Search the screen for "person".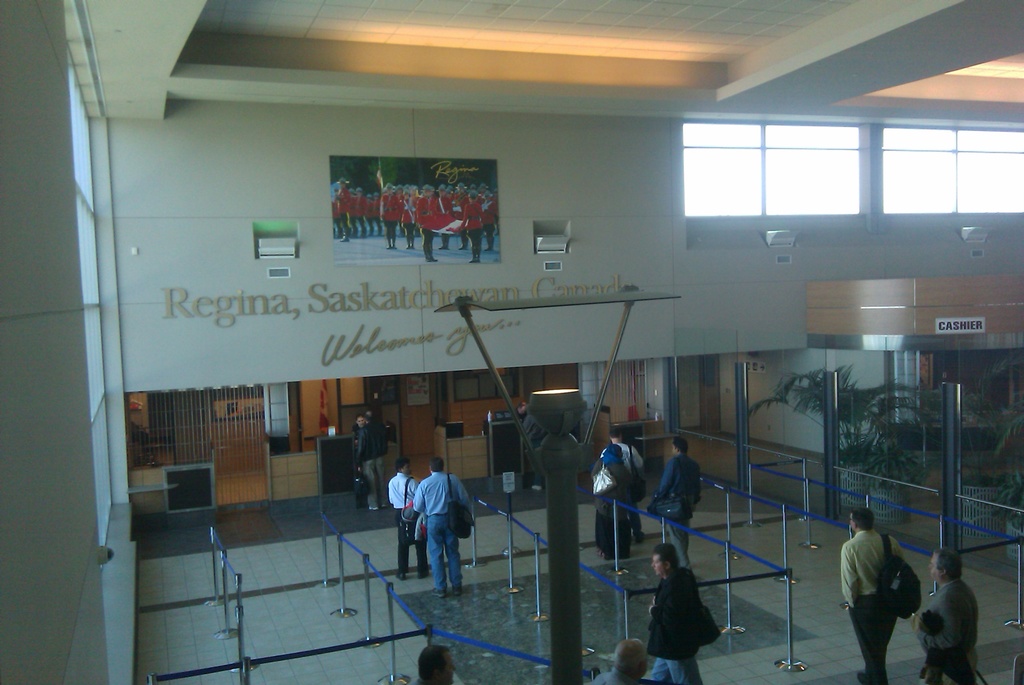
Found at <box>658,430,705,566</box>.
